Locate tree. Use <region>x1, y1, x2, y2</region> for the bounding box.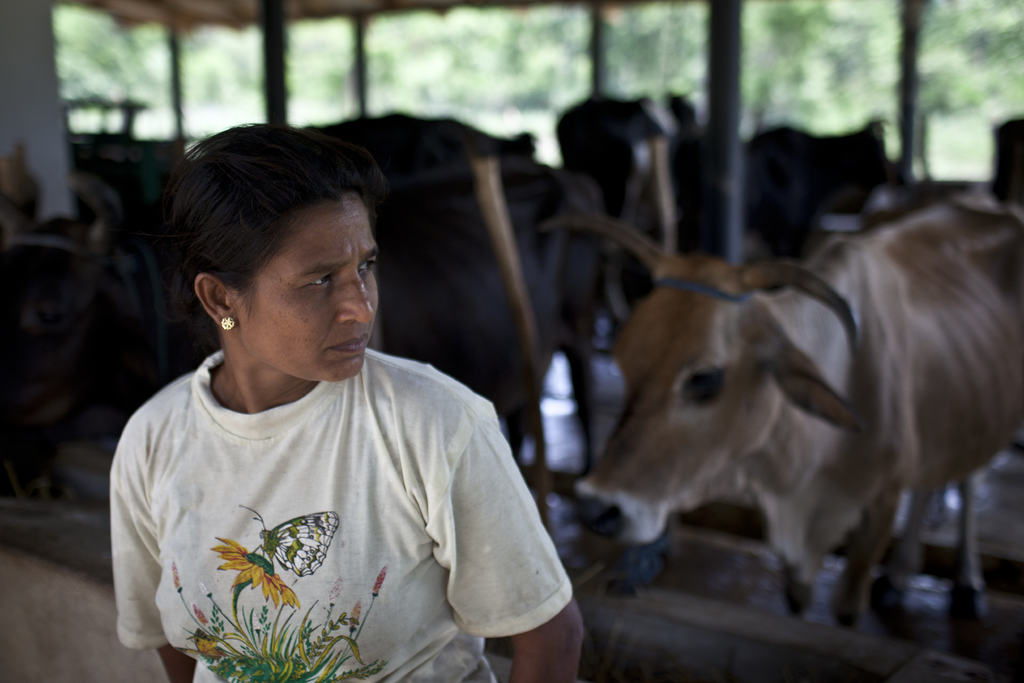
<region>282, 15, 354, 120</region>.
